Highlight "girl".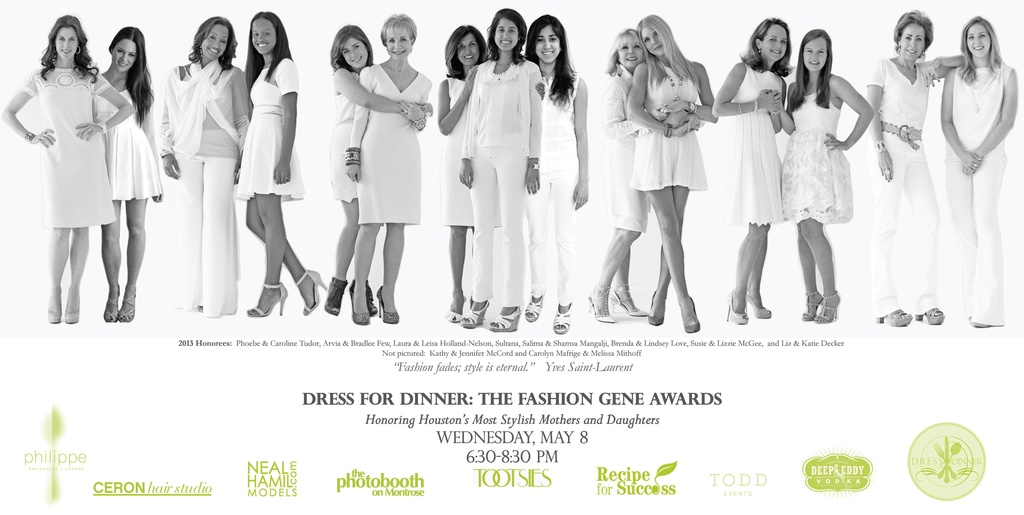
Highlighted region: 237 12 325 314.
